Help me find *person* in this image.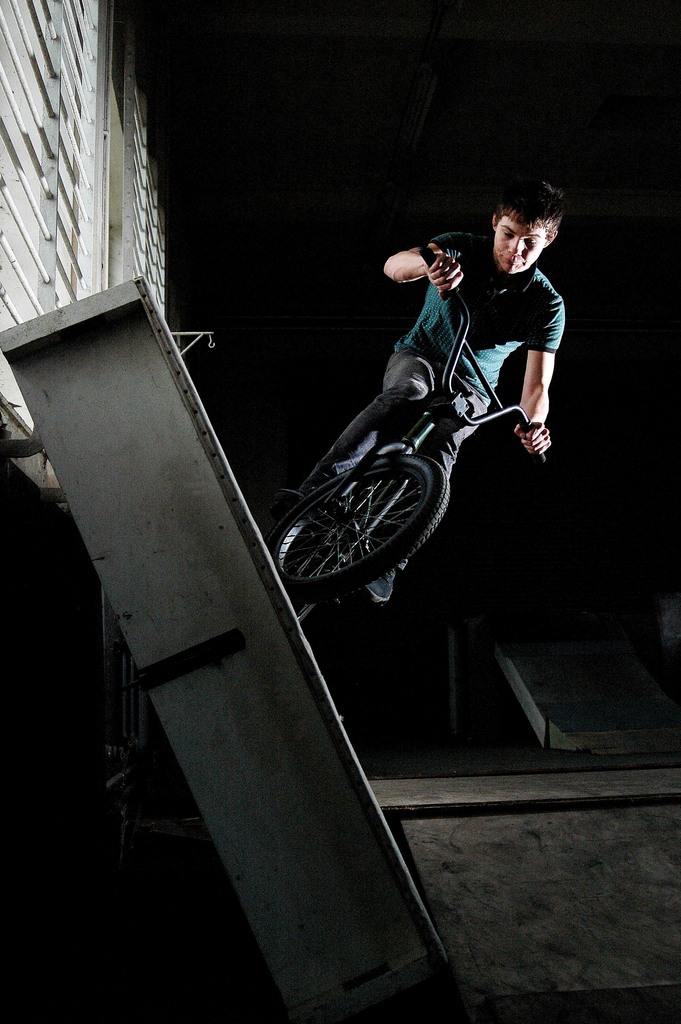
Found it: (left=290, top=175, right=568, bottom=608).
